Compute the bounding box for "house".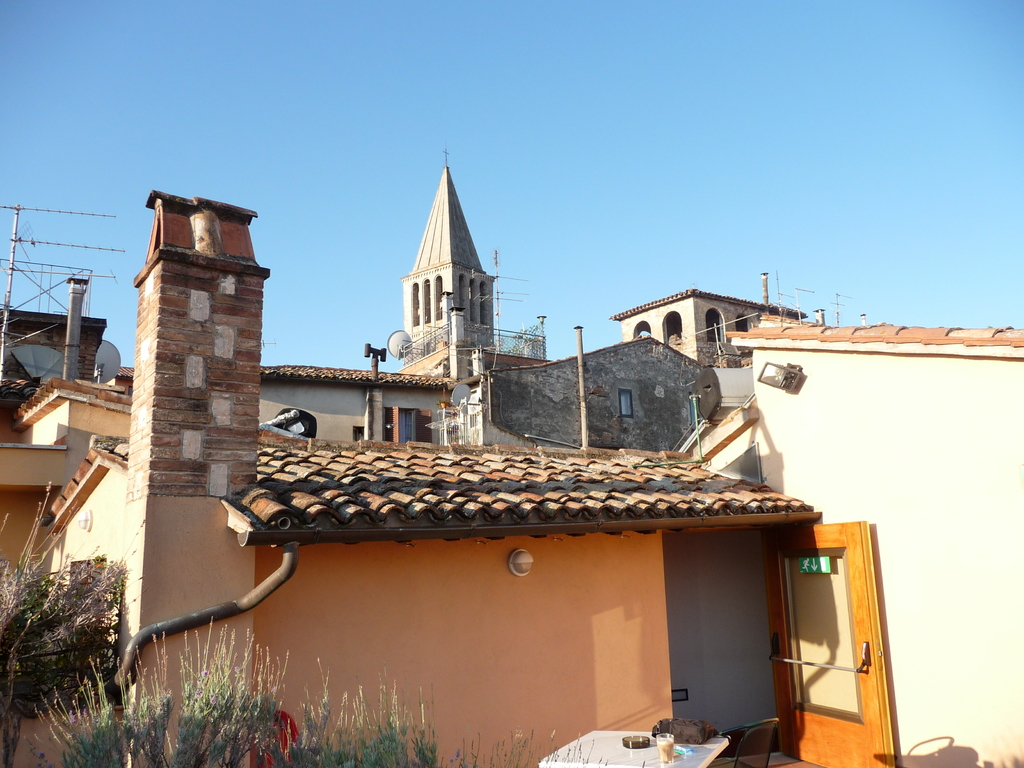
box(252, 361, 468, 451).
